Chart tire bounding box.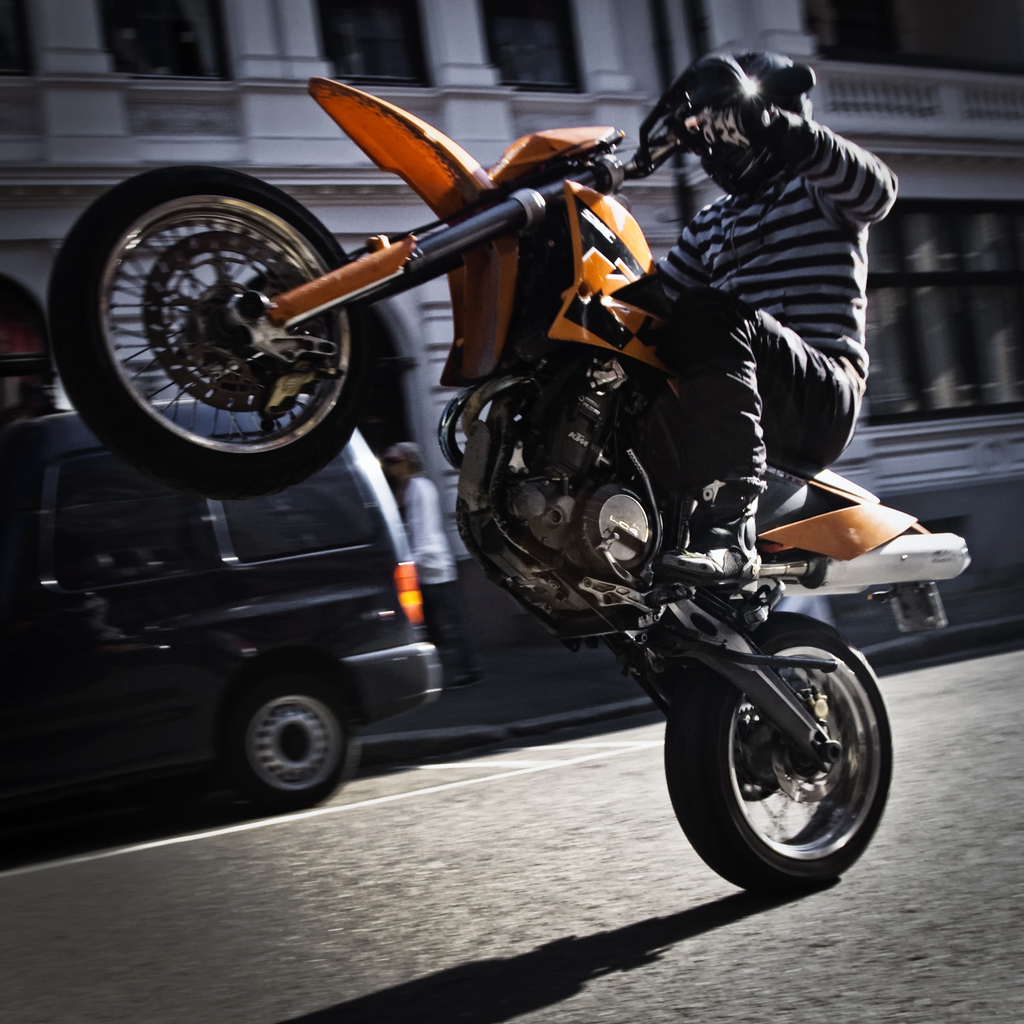
Charted: select_region(666, 607, 893, 886).
